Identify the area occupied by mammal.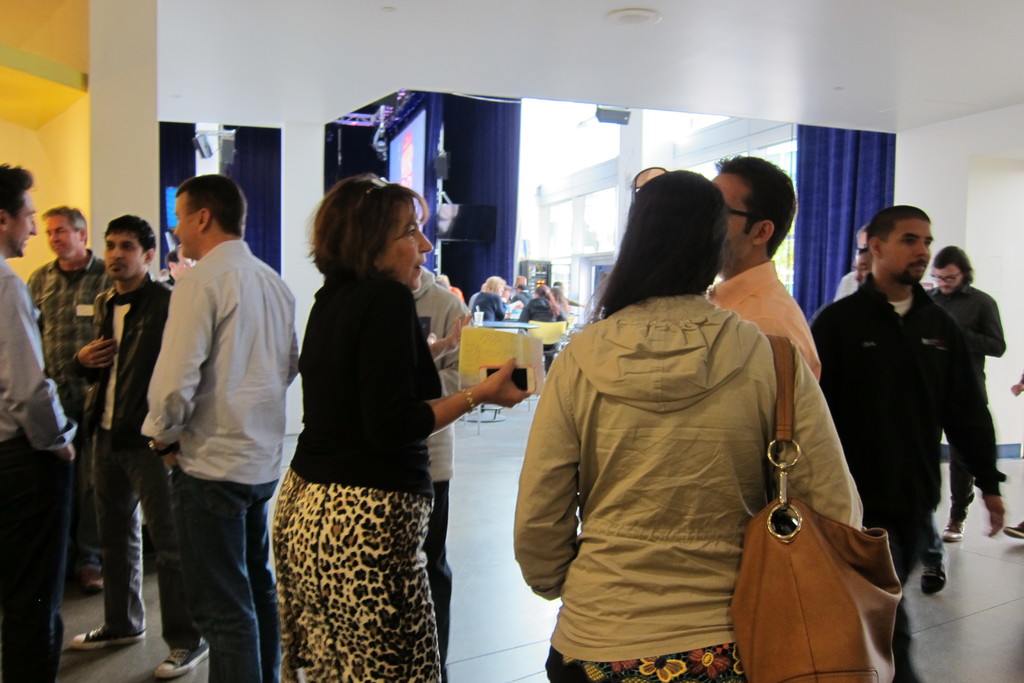
Area: 158/244/196/289.
